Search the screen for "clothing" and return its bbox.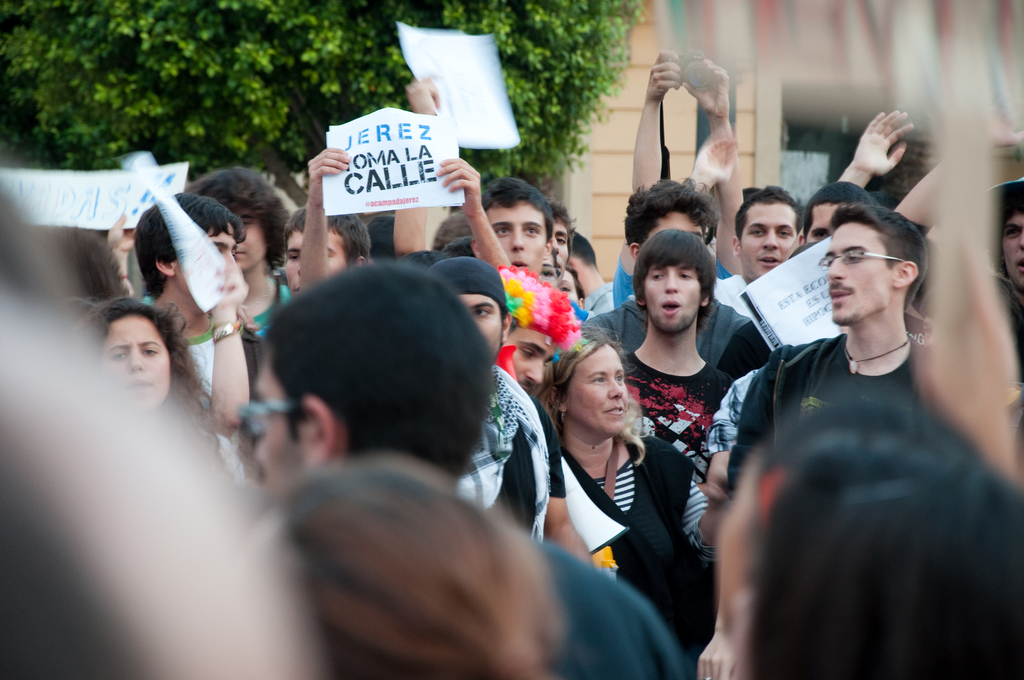
Found: 572:296:772:384.
